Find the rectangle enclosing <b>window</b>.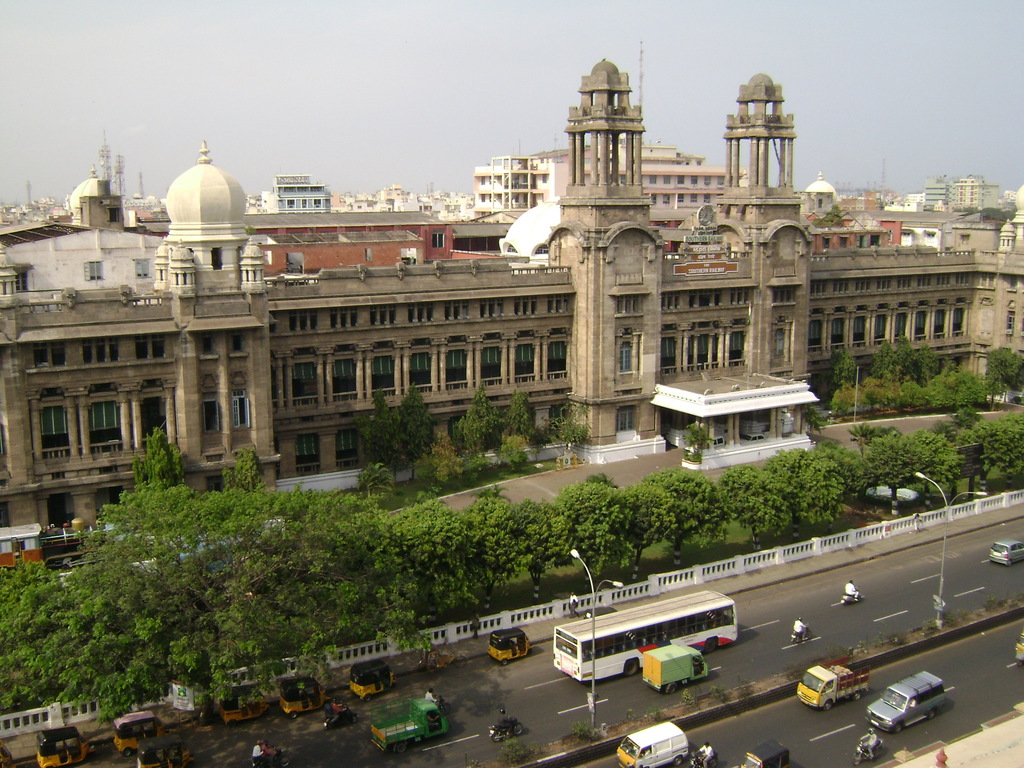
(left=34, top=349, right=68, bottom=365).
